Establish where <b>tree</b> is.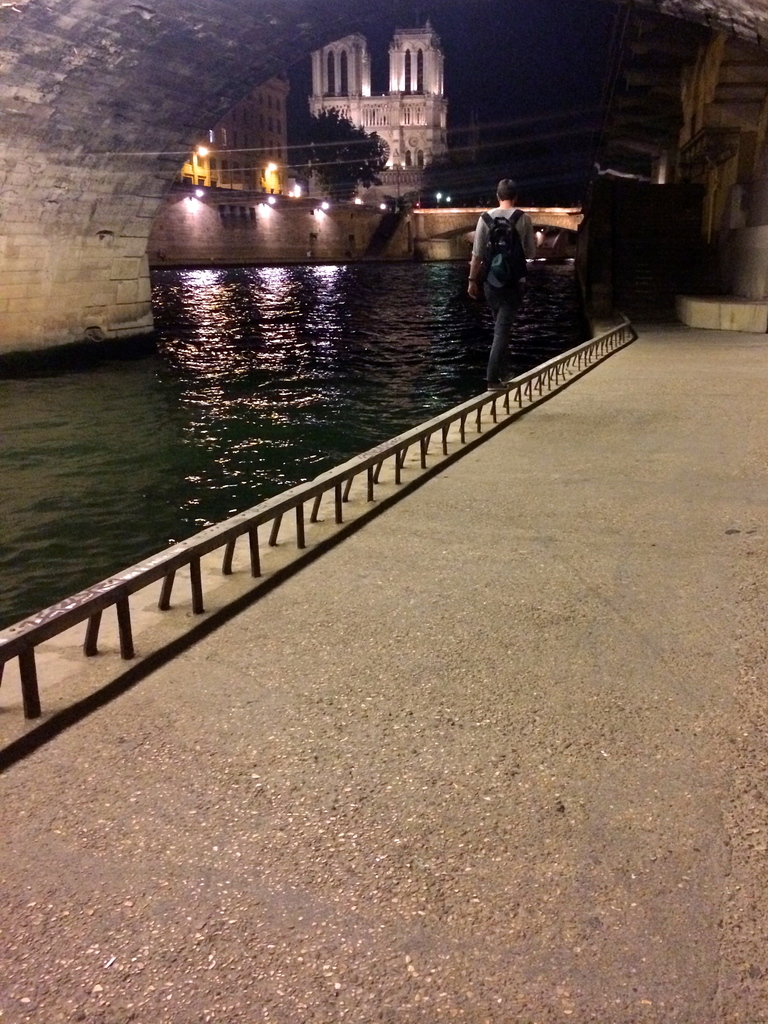
Established at (x1=296, y1=101, x2=394, y2=199).
